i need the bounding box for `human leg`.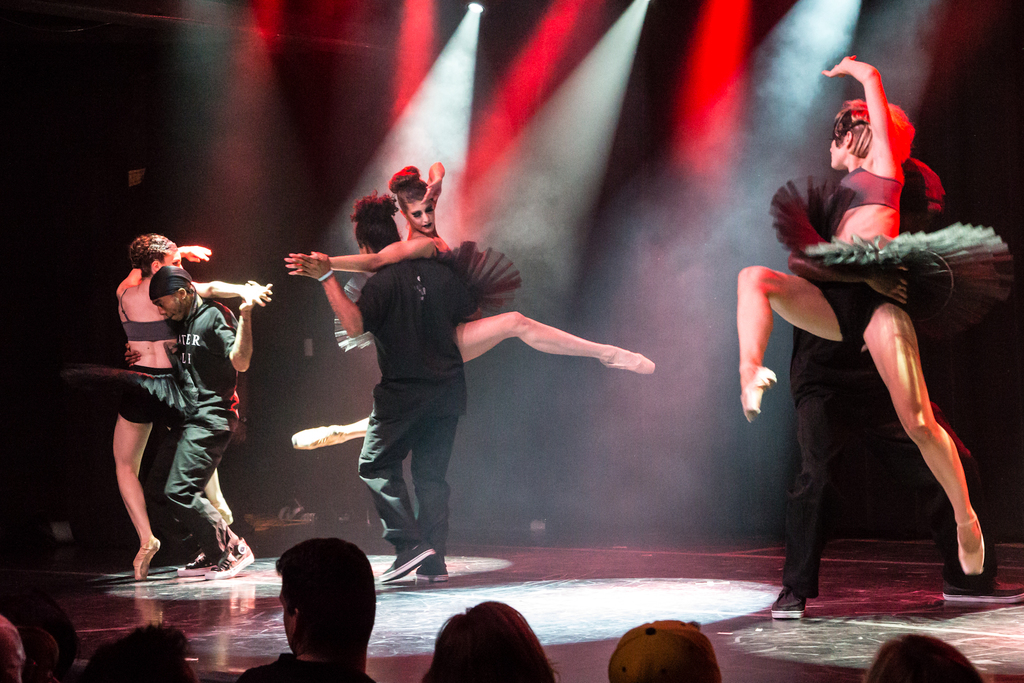
Here it is: 782,352,838,598.
